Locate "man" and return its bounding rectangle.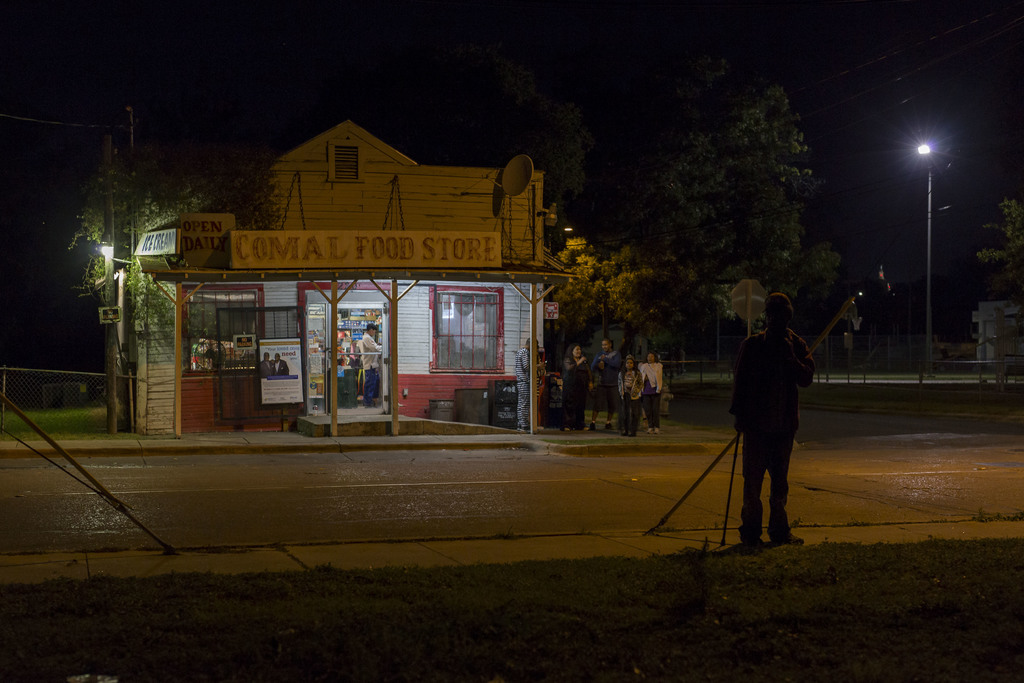
locate(270, 352, 293, 381).
